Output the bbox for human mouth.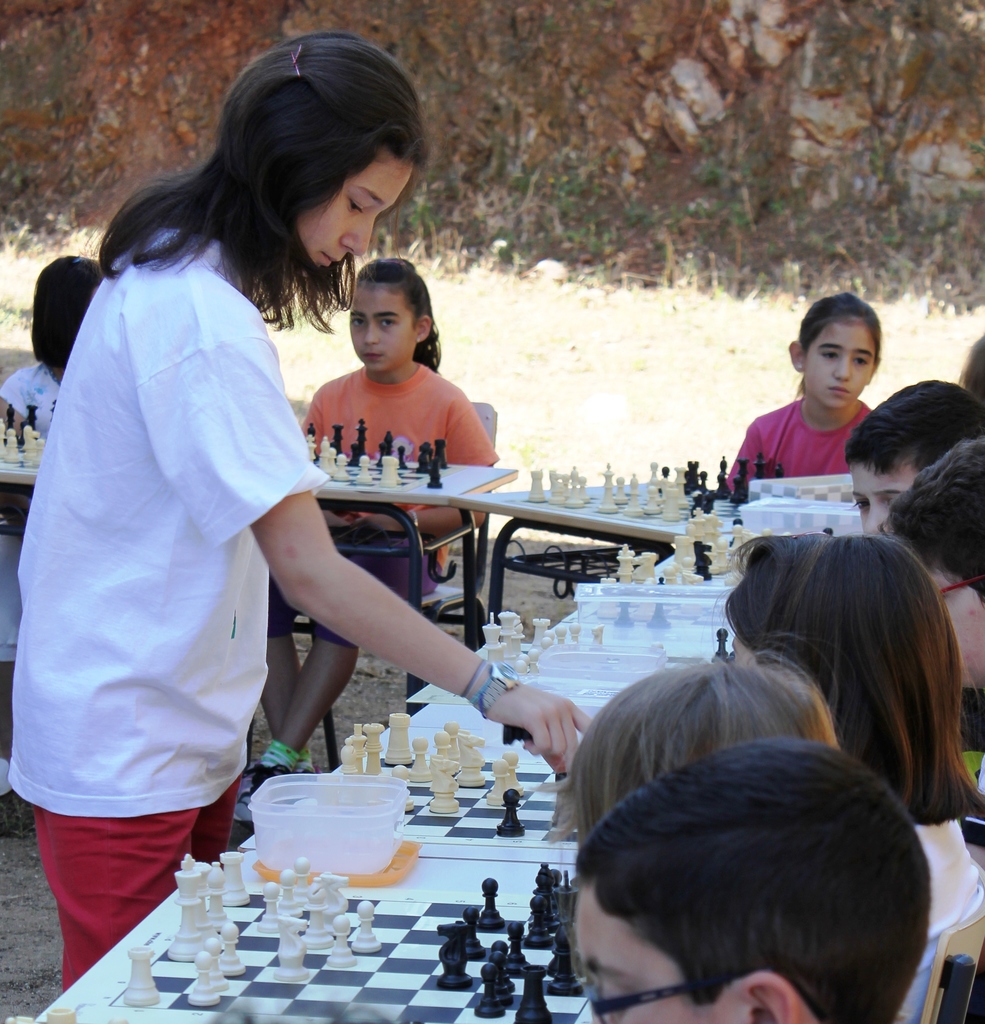
x1=827 y1=383 x2=849 y2=397.
